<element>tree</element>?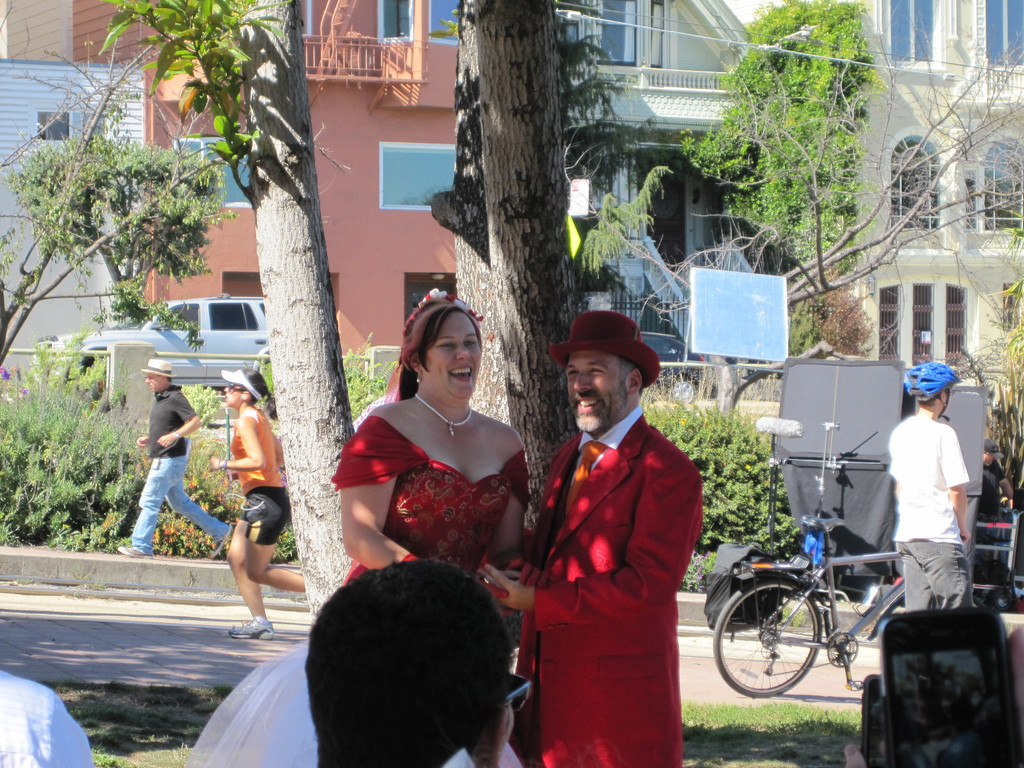
crop(442, 0, 737, 610)
